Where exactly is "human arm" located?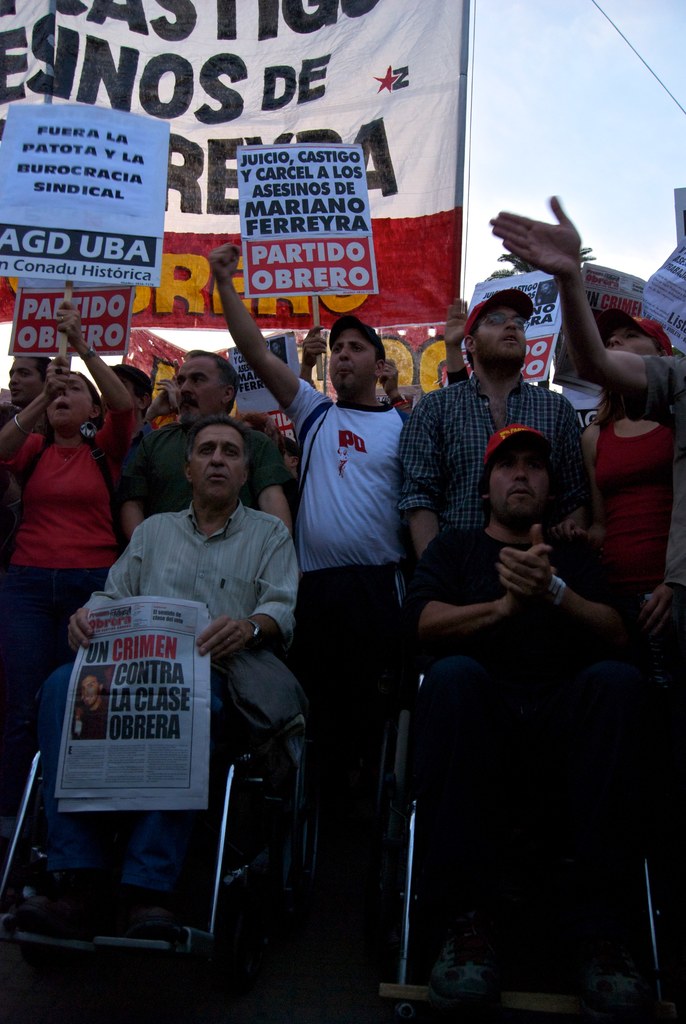
Its bounding box is 0,356,68,486.
